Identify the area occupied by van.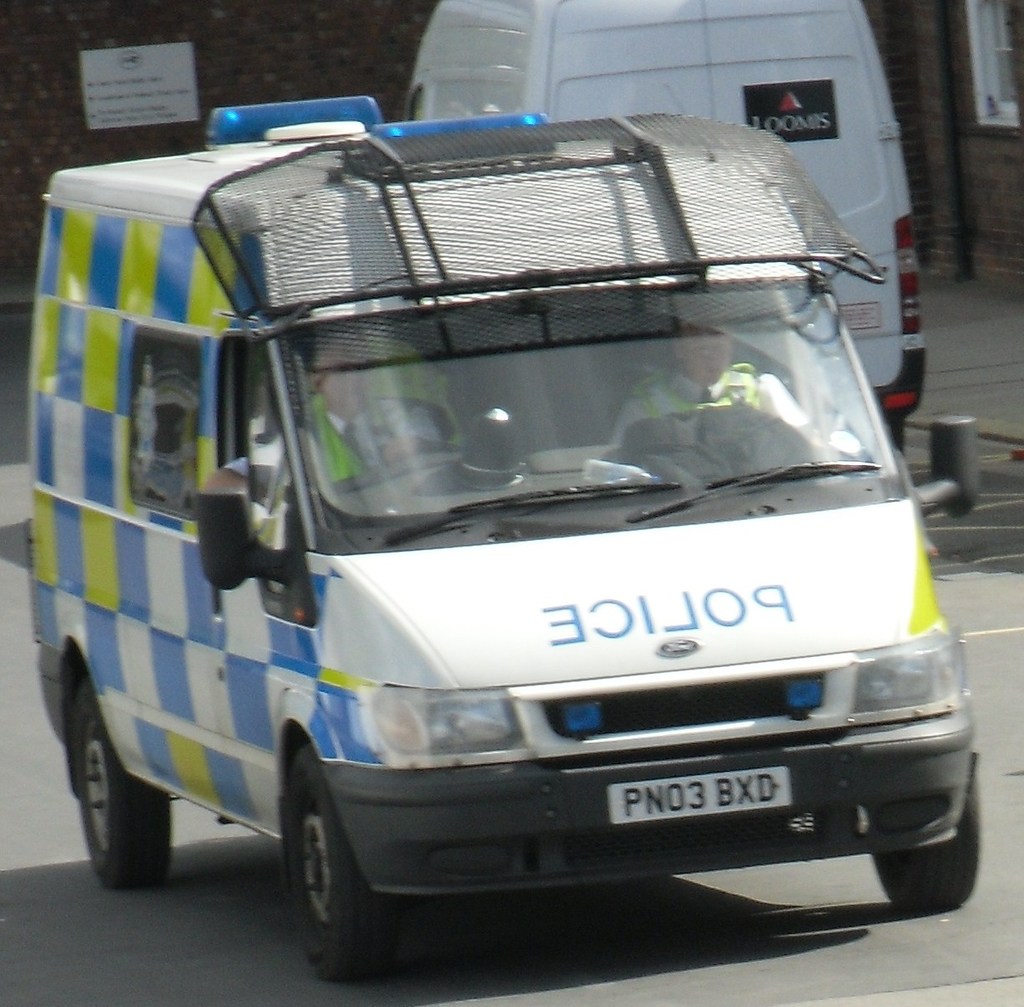
Area: bbox=(400, 0, 930, 454).
